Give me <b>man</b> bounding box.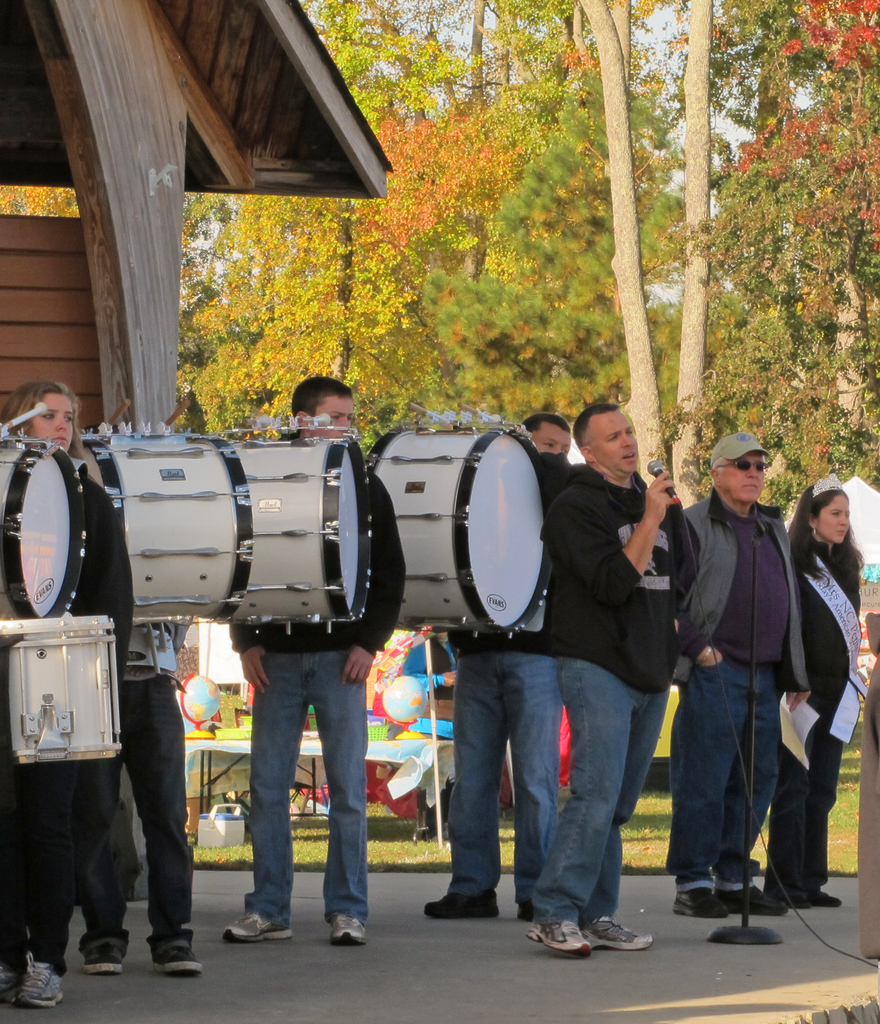
[left=667, top=437, right=844, bottom=922].
